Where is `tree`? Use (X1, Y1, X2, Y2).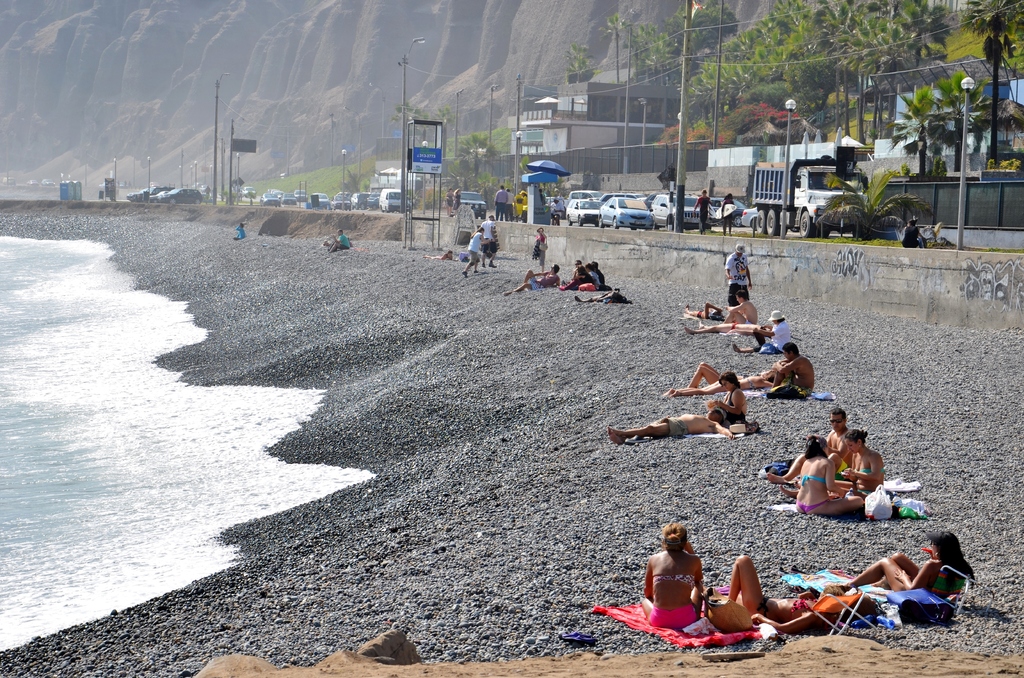
(660, 0, 736, 51).
